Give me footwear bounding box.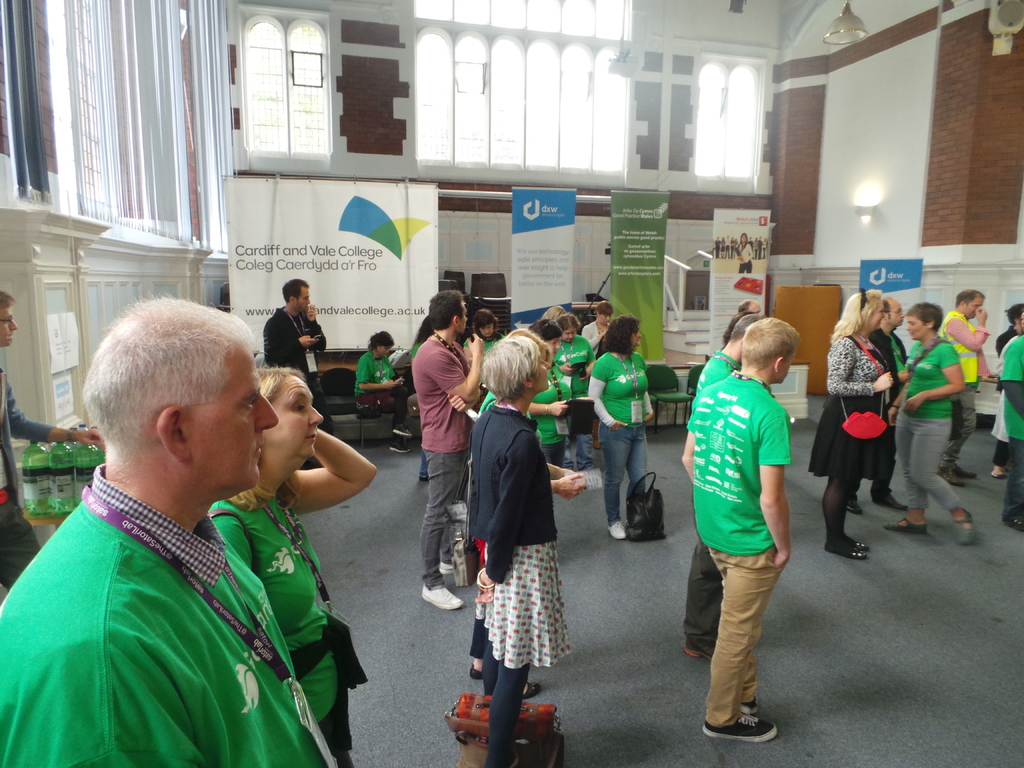
(left=706, top=714, right=780, bottom=749).
